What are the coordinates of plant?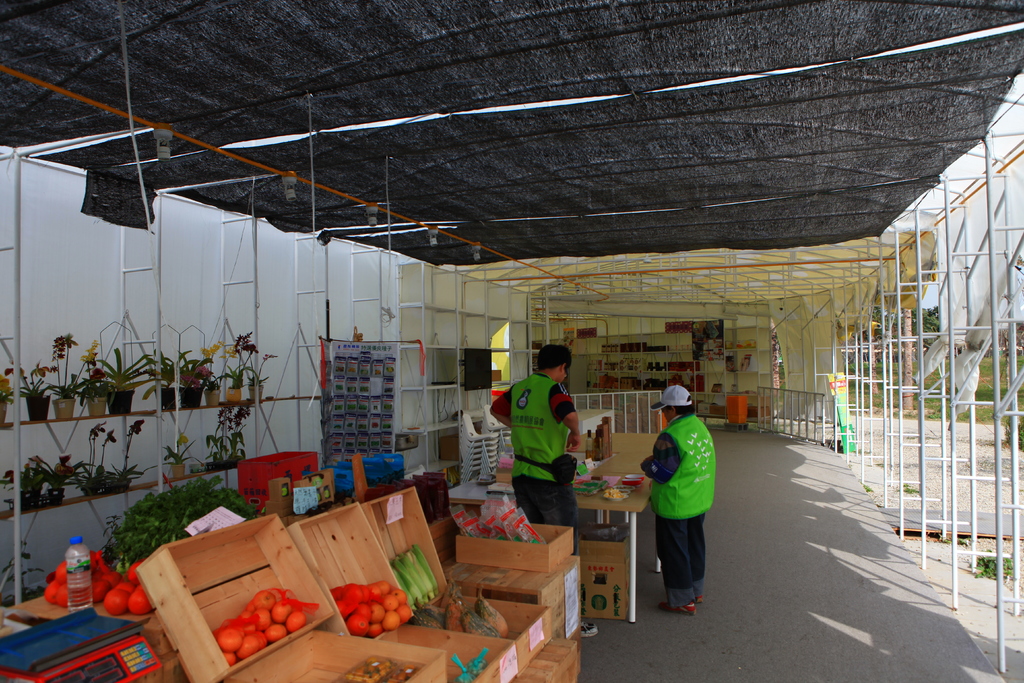
<bbox>0, 468, 45, 509</bbox>.
